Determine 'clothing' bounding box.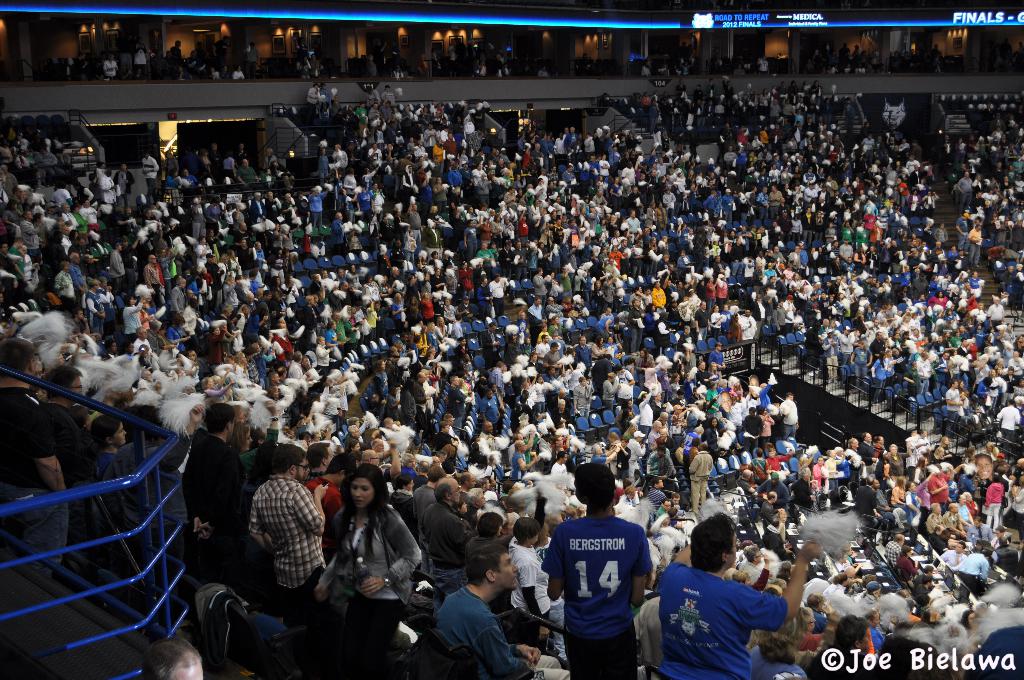
Determined: bbox=(164, 159, 180, 180).
